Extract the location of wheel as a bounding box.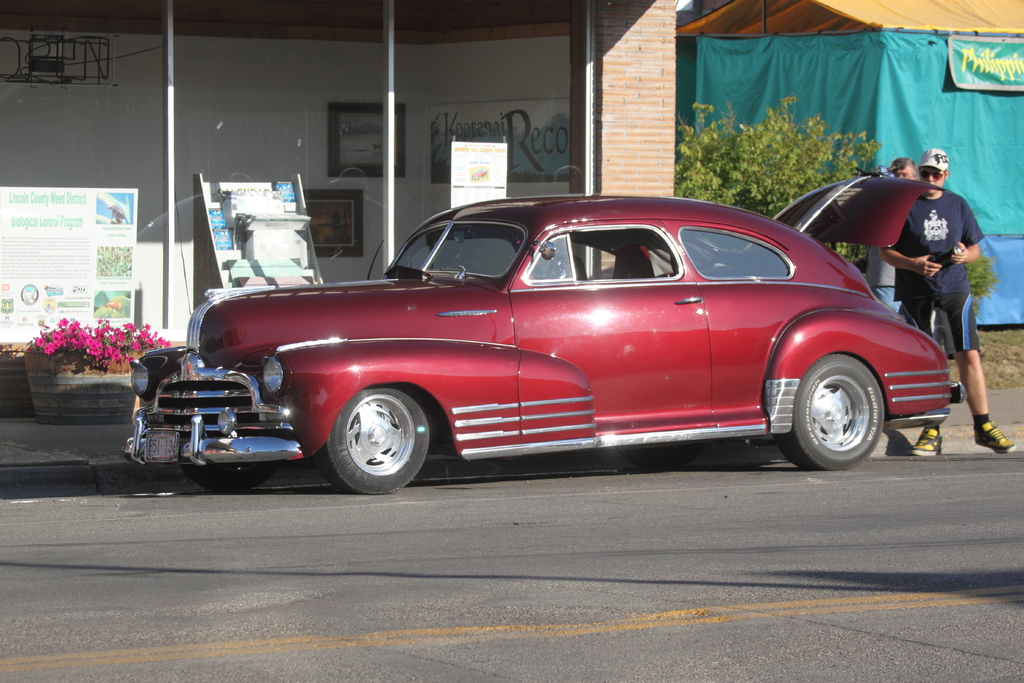
324:382:430:498.
